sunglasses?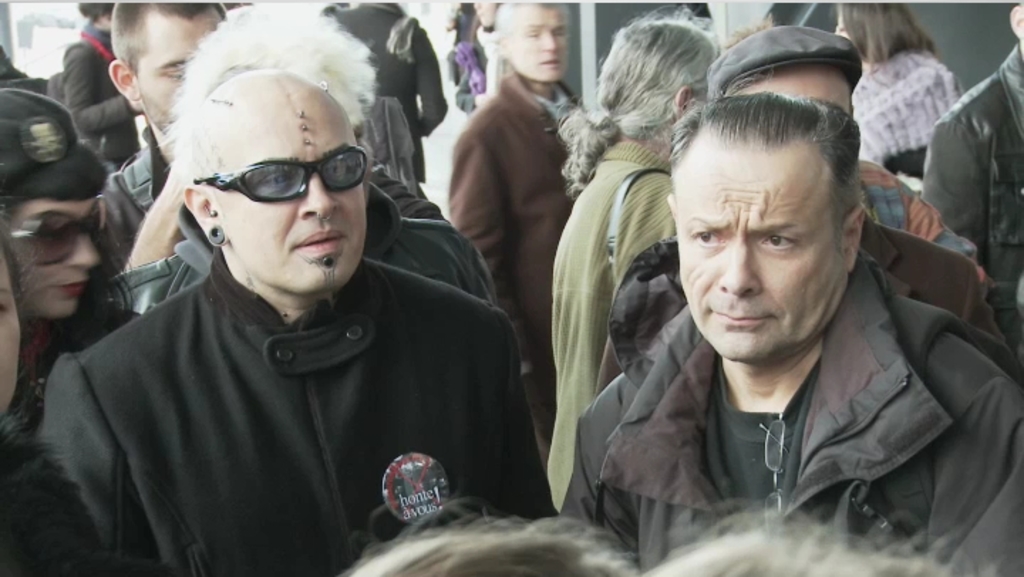
left=17, top=193, right=104, bottom=274
